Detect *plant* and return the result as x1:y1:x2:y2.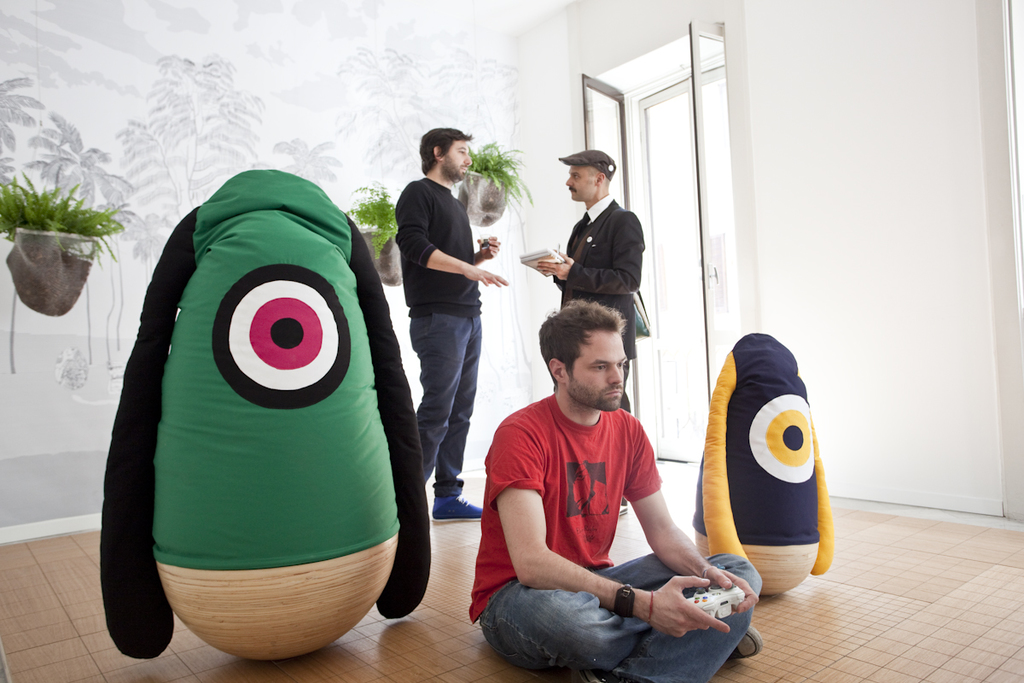
351:178:406:265.
